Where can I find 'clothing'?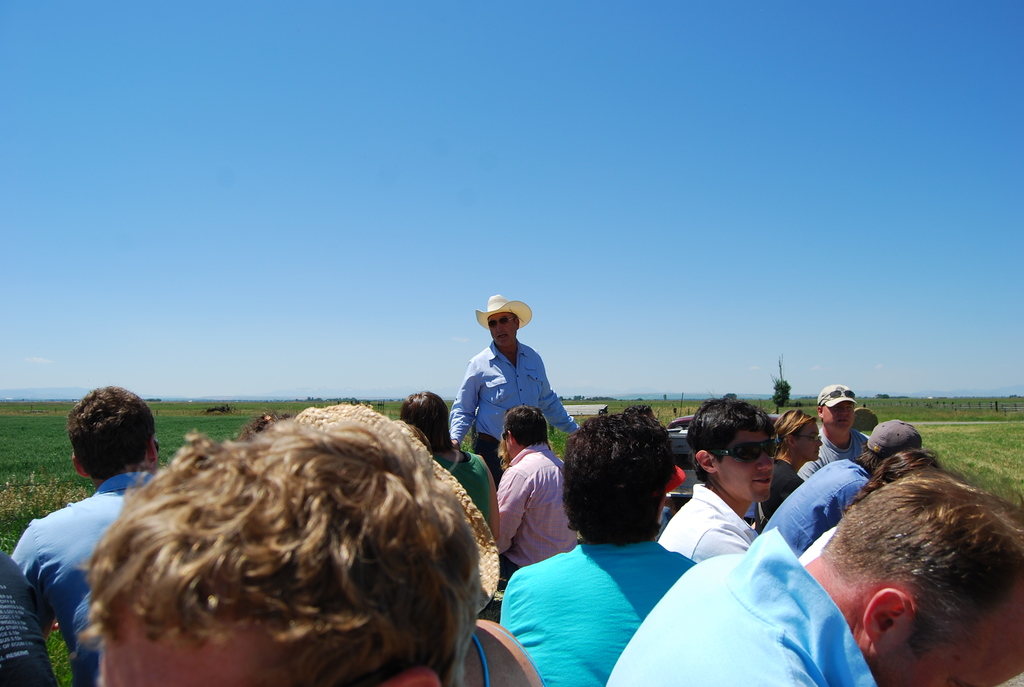
You can find it at [left=499, top=513, right=704, bottom=674].
